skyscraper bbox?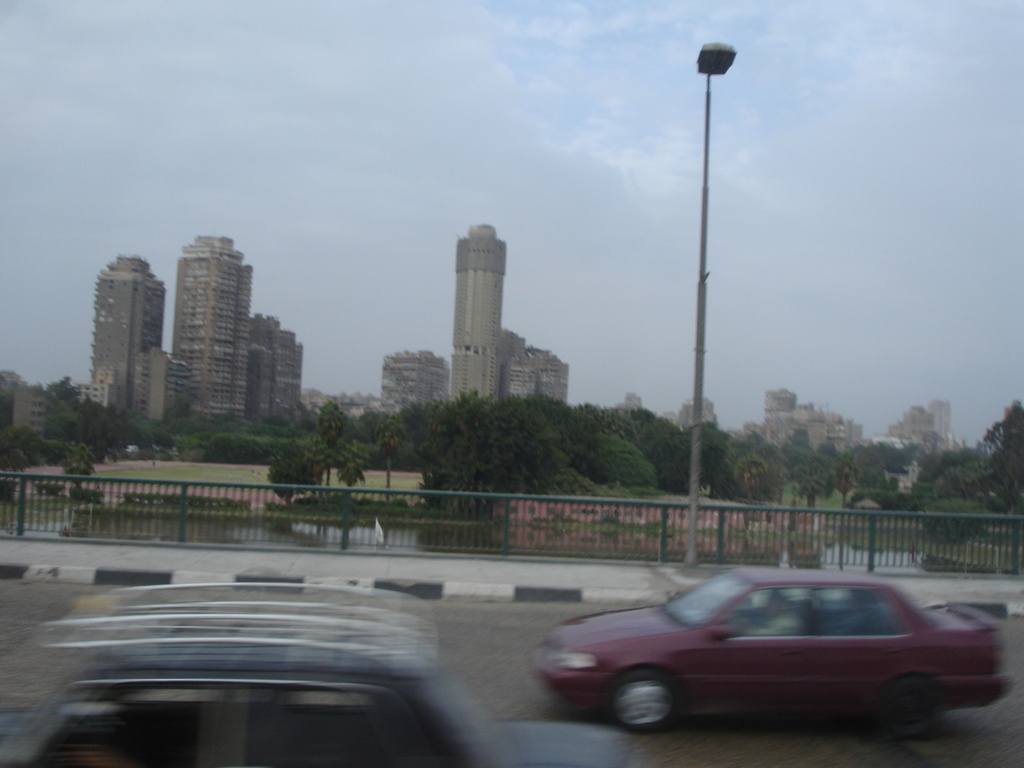
{"left": 174, "top": 232, "right": 257, "bottom": 410}
